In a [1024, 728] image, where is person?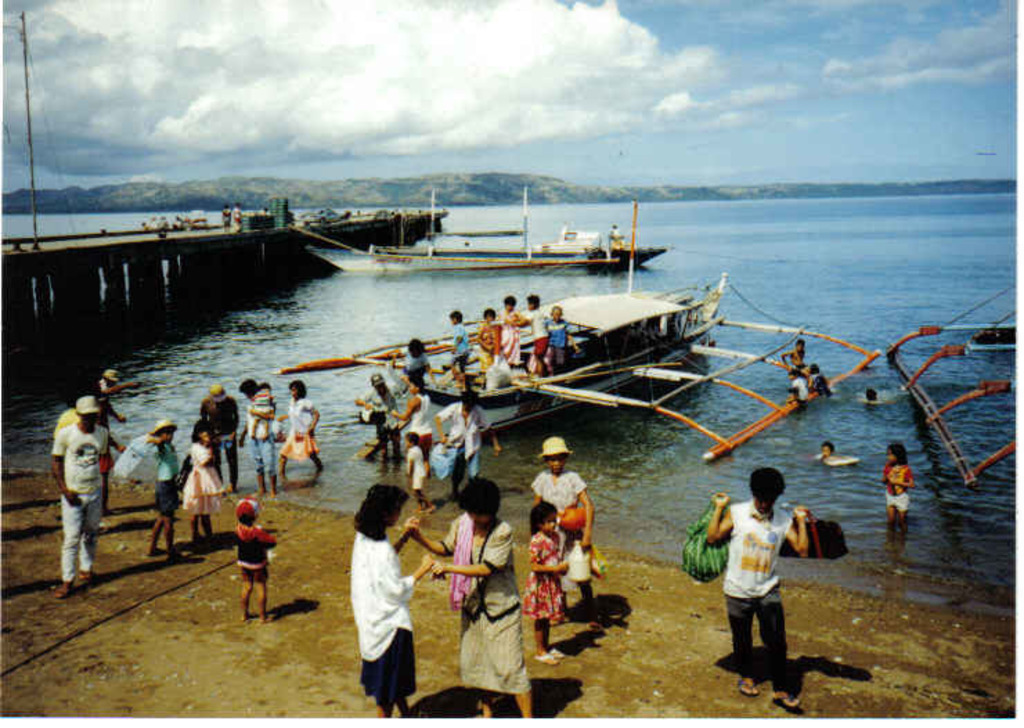
(470,304,518,385).
